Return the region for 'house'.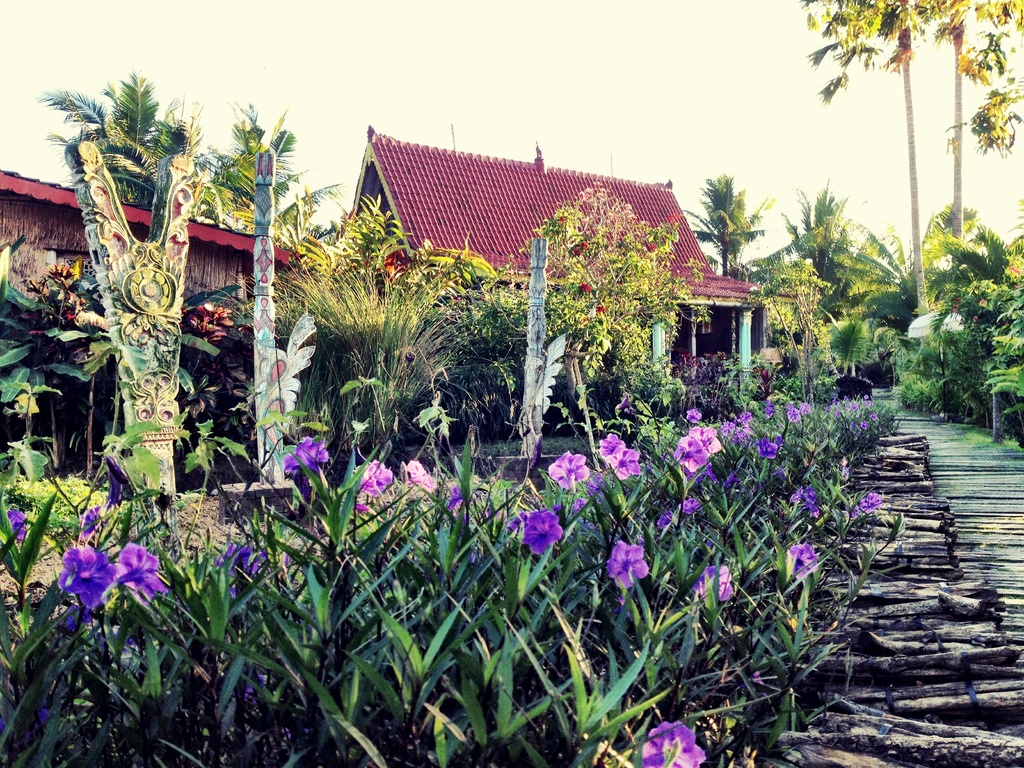
<box>355,131,761,385</box>.
